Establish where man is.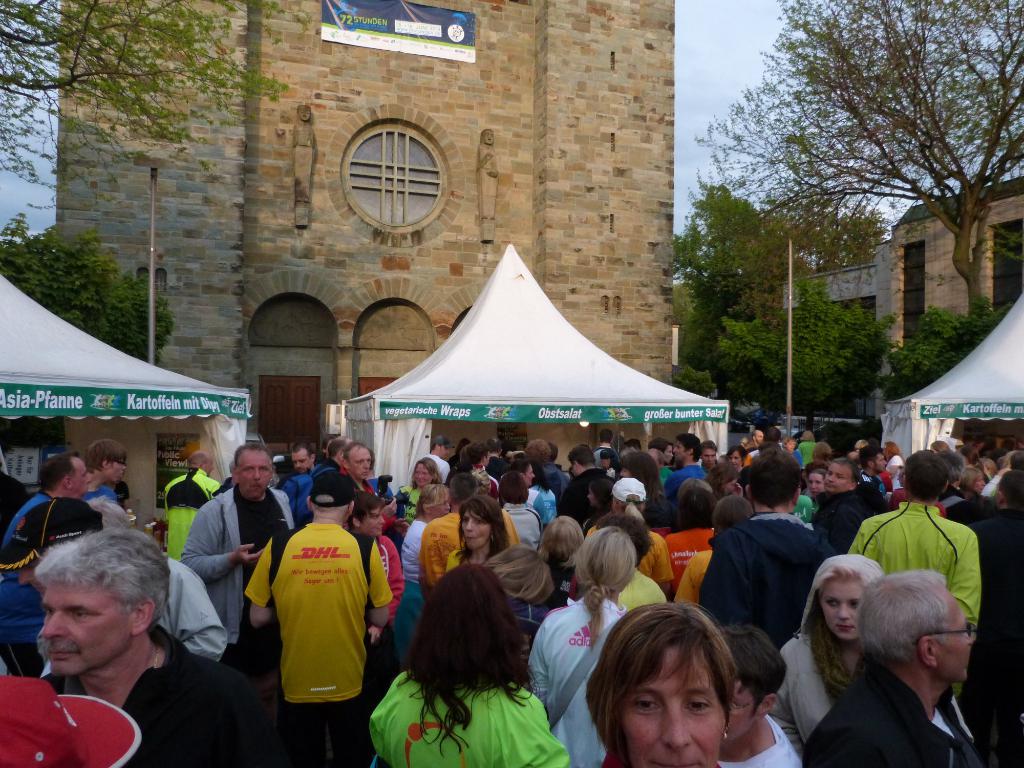
Established at [x1=858, y1=447, x2=888, y2=503].
